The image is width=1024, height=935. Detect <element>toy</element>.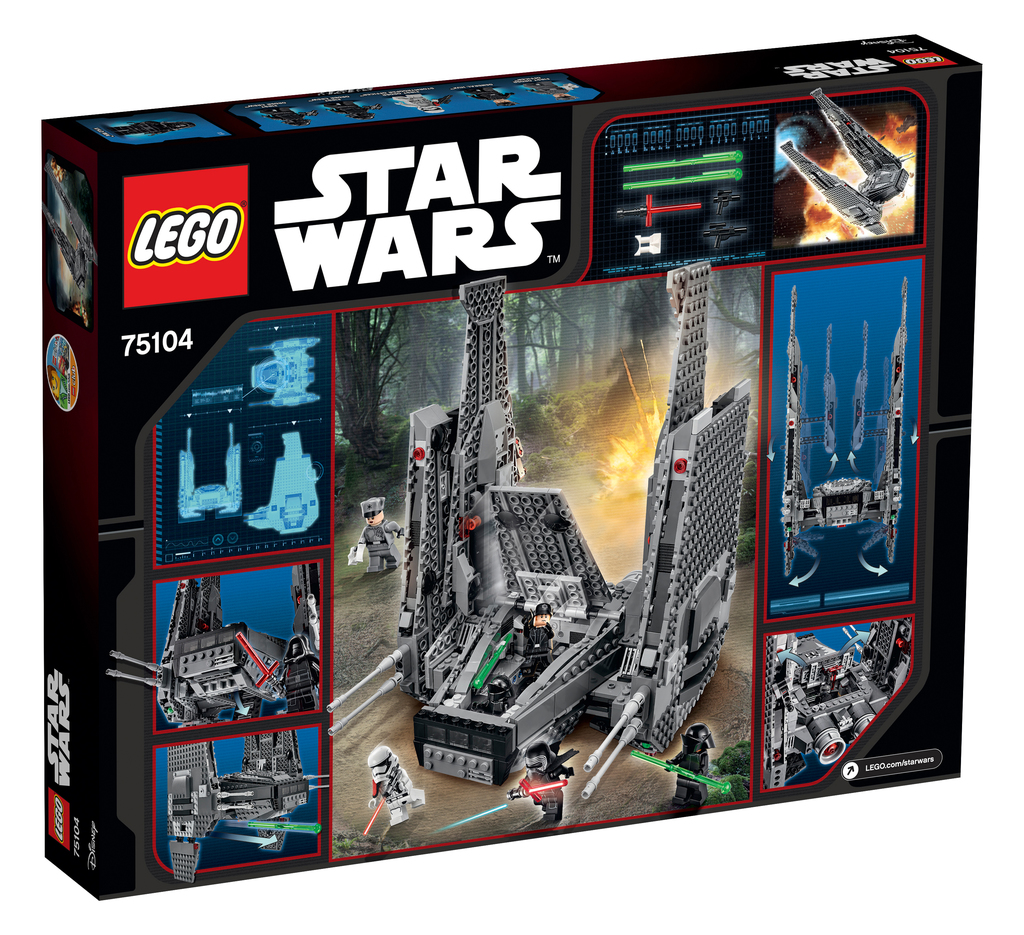
Detection: <box>764,614,915,788</box>.
